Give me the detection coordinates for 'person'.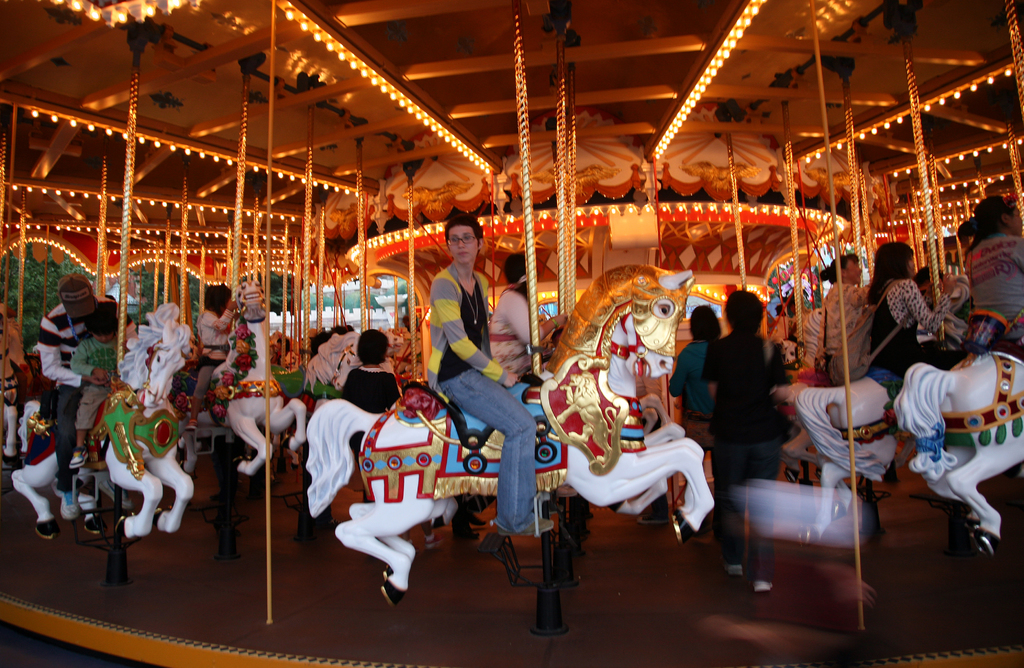
[952, 188, 1023, 354].
